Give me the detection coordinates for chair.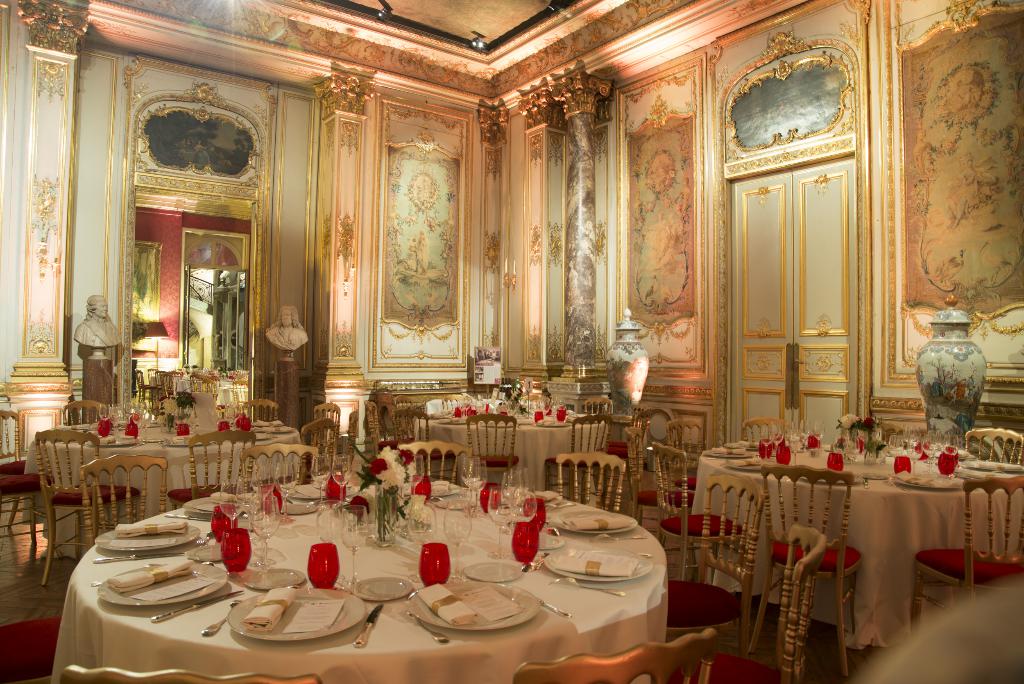
left=661, top=475, right=765, bottom=659.
